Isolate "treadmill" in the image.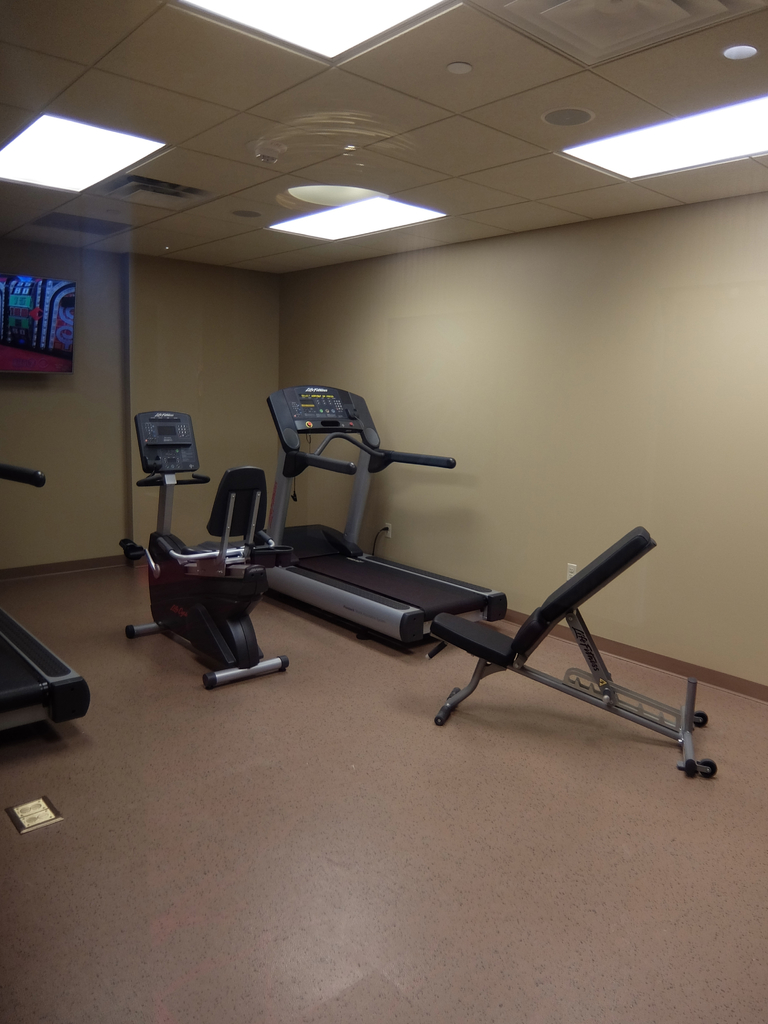
Isolated region: (244, 373, 517, 653).
